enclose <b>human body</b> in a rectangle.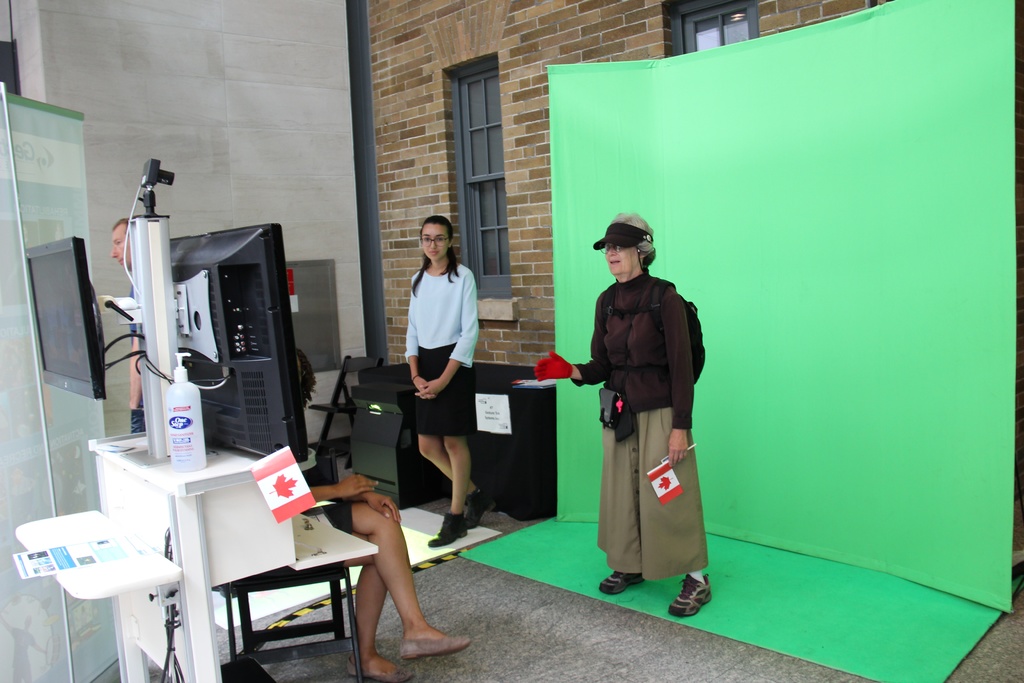
pyautogui.locateOnScreen(394, 234, 493, 541).
